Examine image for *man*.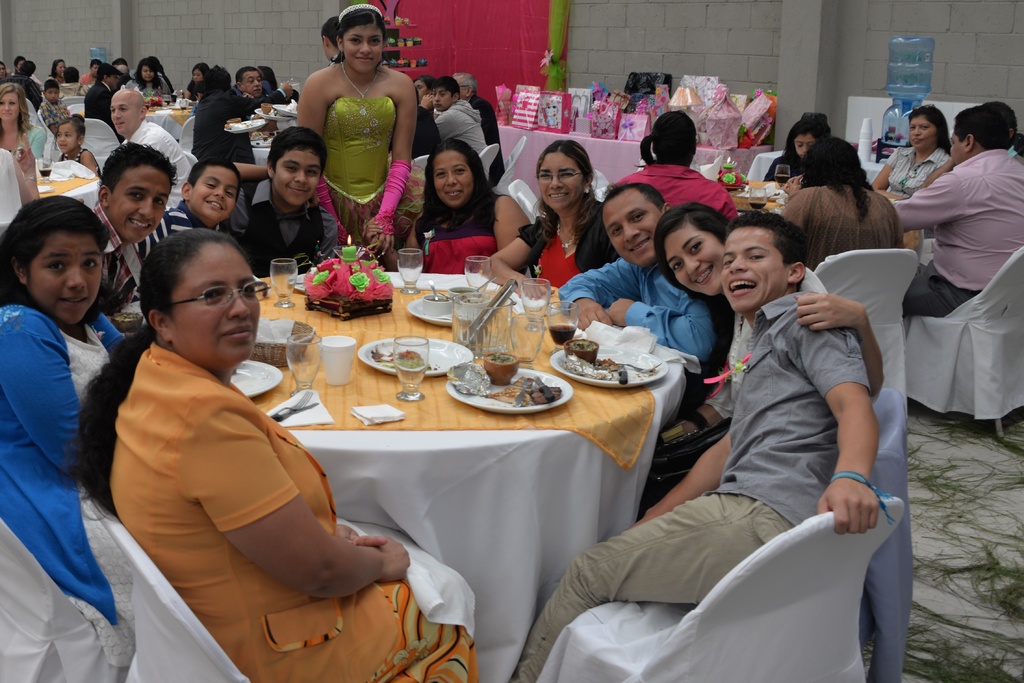
Examination result: 224/63/278/102.
